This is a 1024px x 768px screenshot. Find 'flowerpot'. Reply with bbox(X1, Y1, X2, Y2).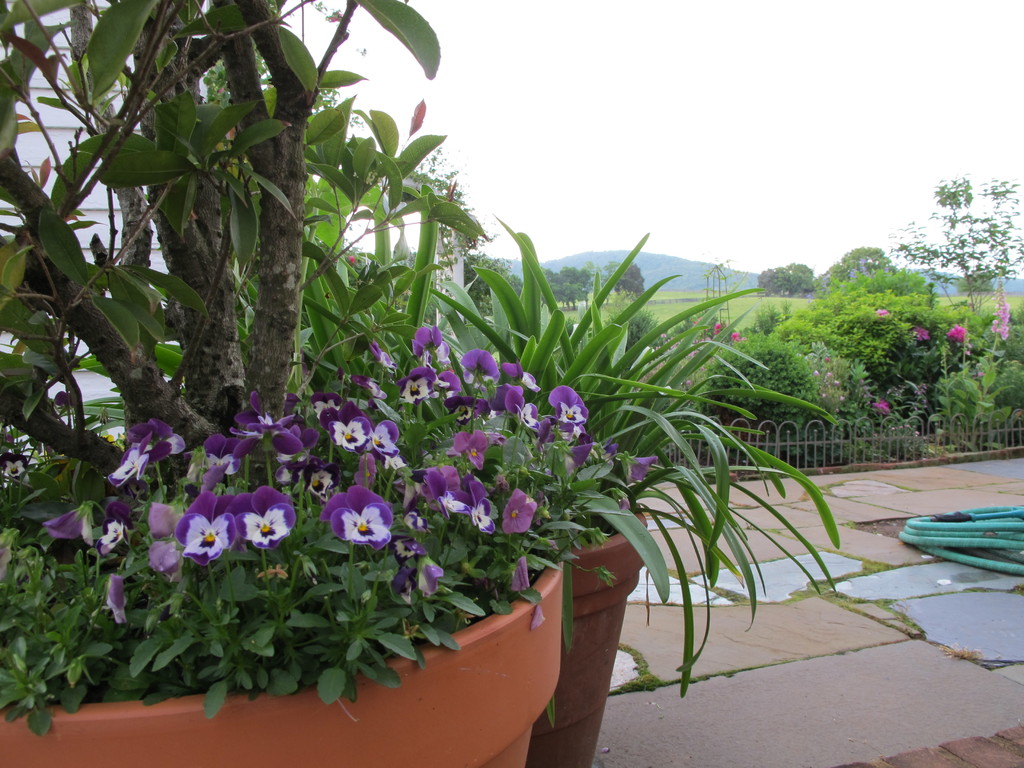
bbox(525, 504, 651, 767).
